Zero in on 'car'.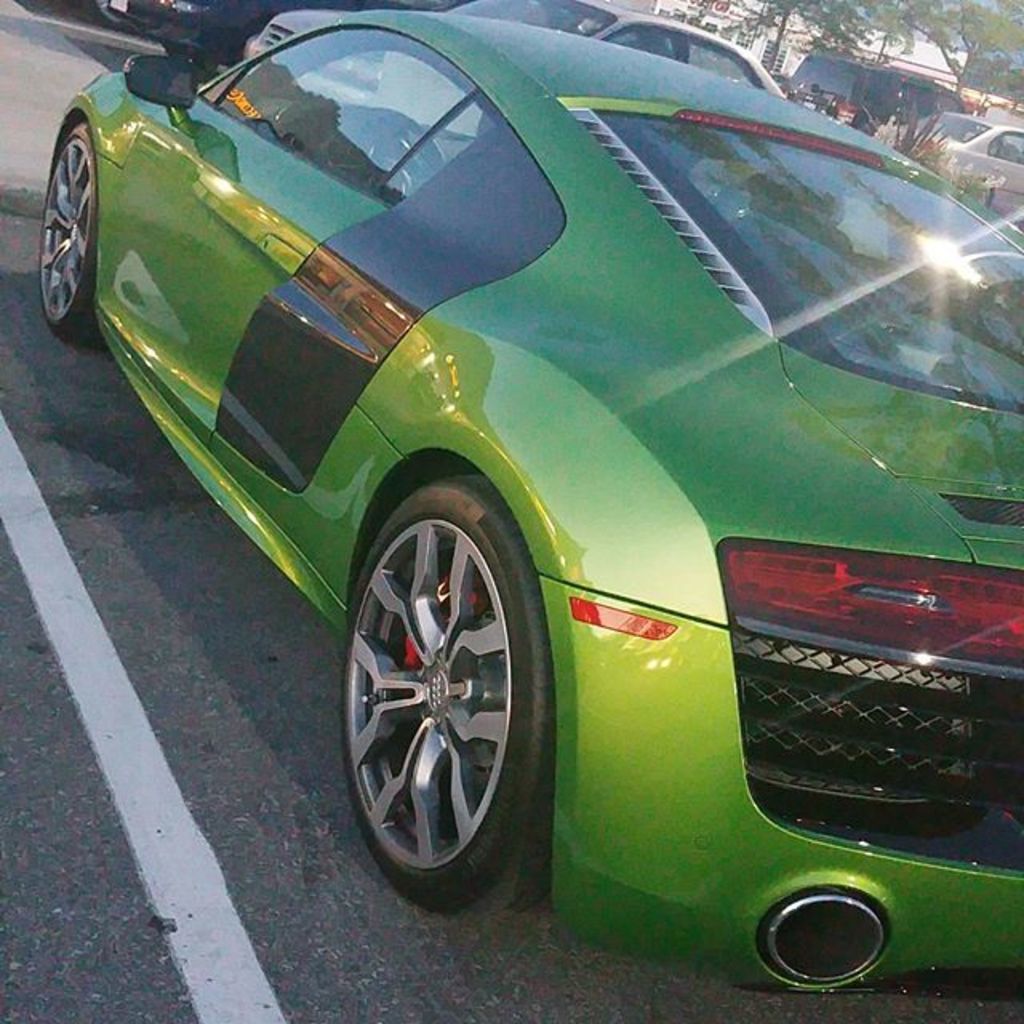
Zeroed in: region(459, 10, 786, 94).
